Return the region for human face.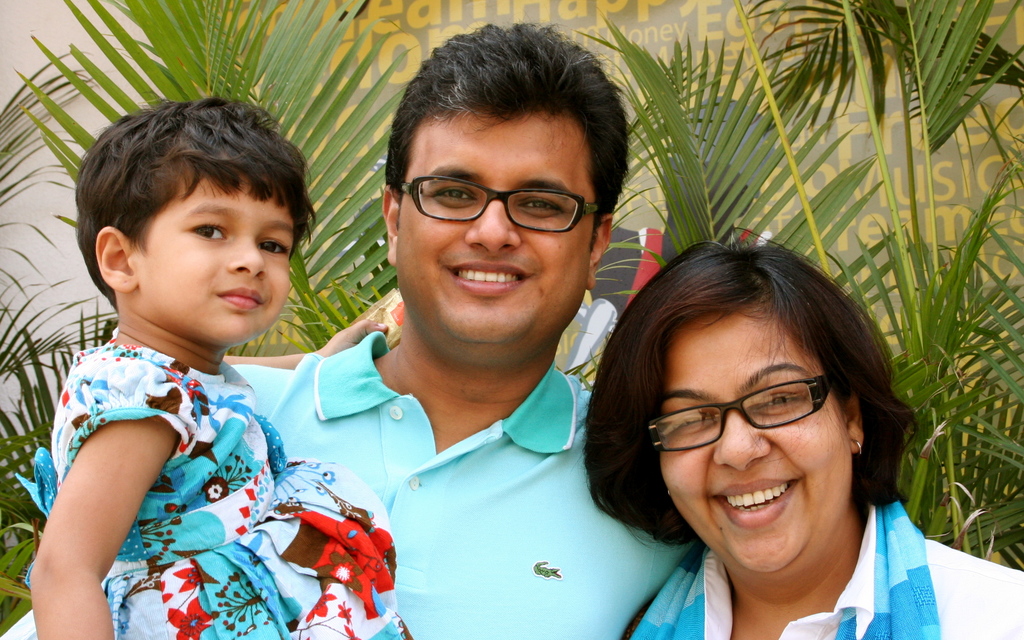
left=136, top=181, right=301, bottom=345.
